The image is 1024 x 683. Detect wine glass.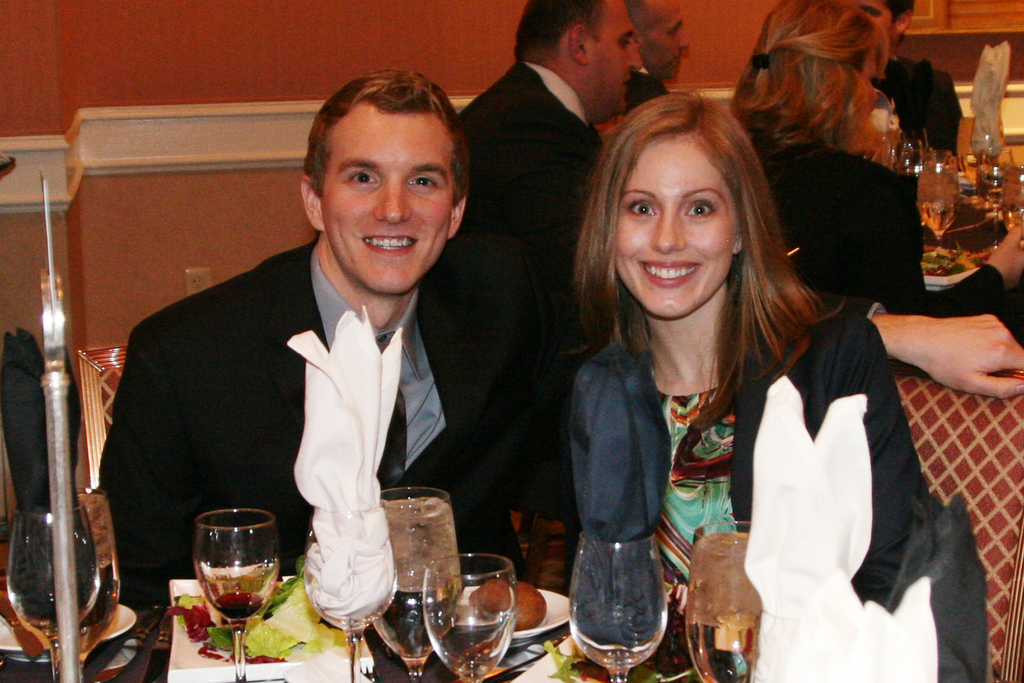
Detection: 6:505:105:682.
